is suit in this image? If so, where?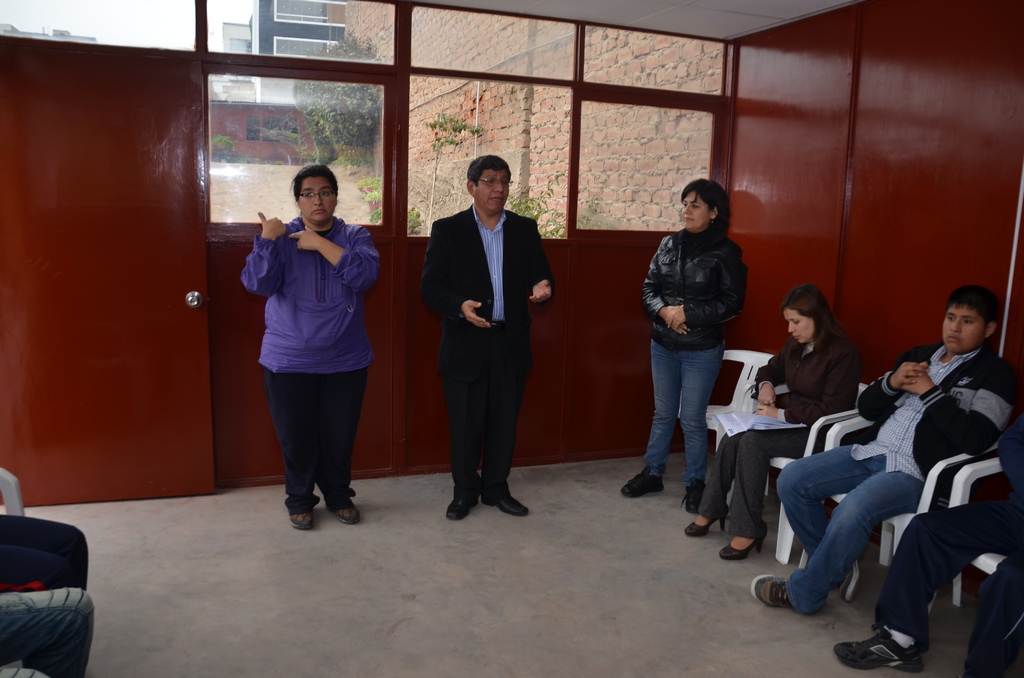
Yes, at Rect(422, 161, 544, 513).
